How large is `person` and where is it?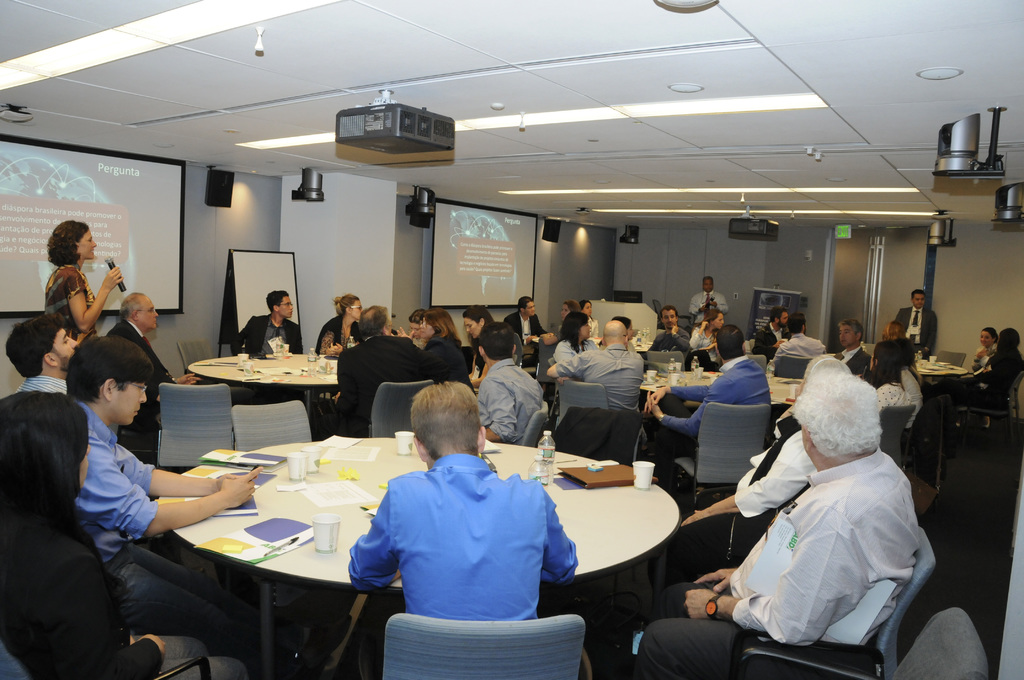
Bounding box: [x1=834, y1=346, x2=872, y2=375].
